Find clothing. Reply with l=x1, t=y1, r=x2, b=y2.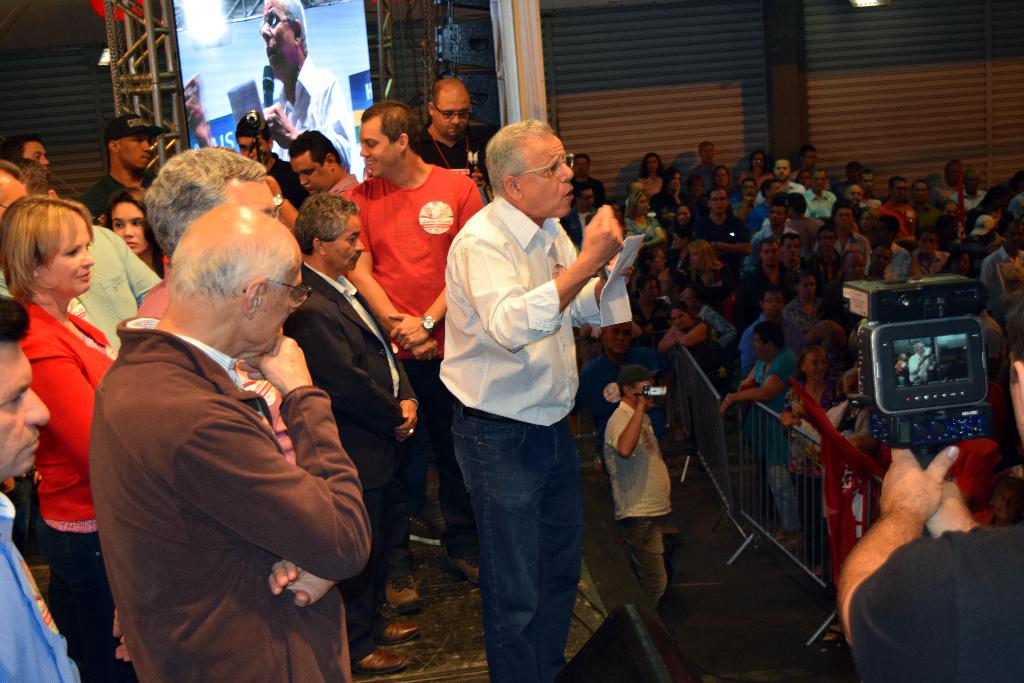
l=433, t=190, r=612, b=682.
